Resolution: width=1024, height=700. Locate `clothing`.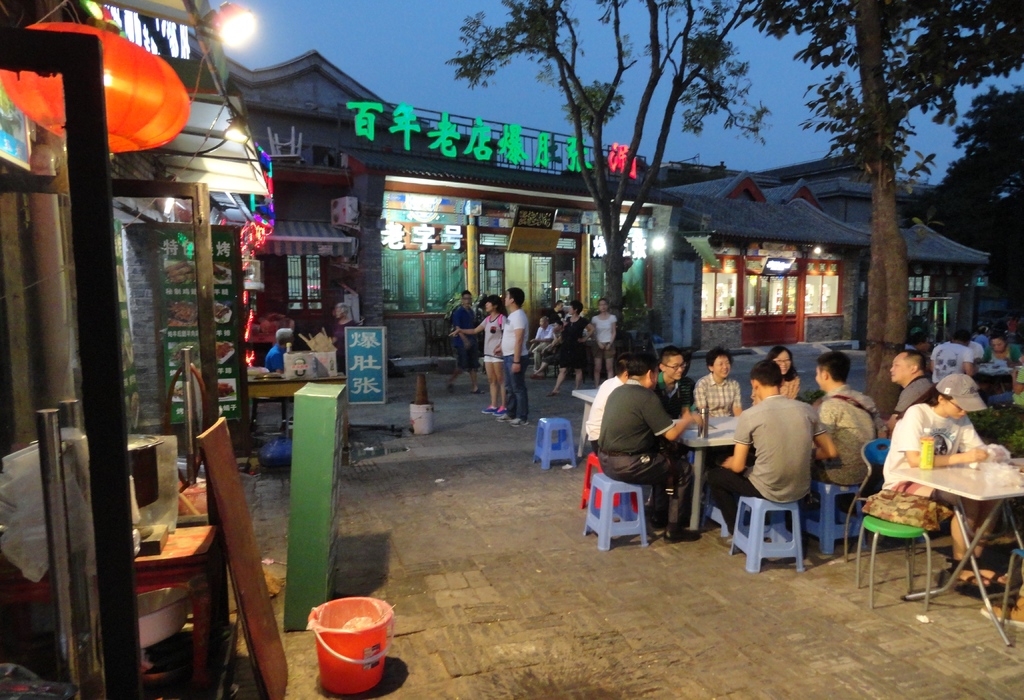
bbox=[503, 358, 529, 414].
